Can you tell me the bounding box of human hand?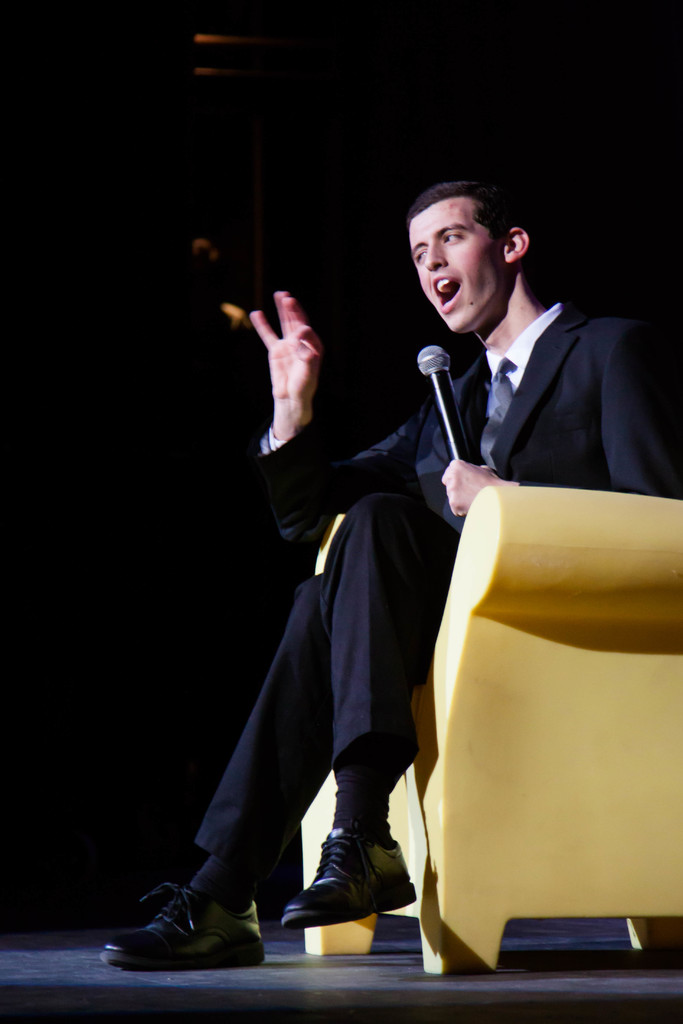
locate(250, 289, 337, 408).
